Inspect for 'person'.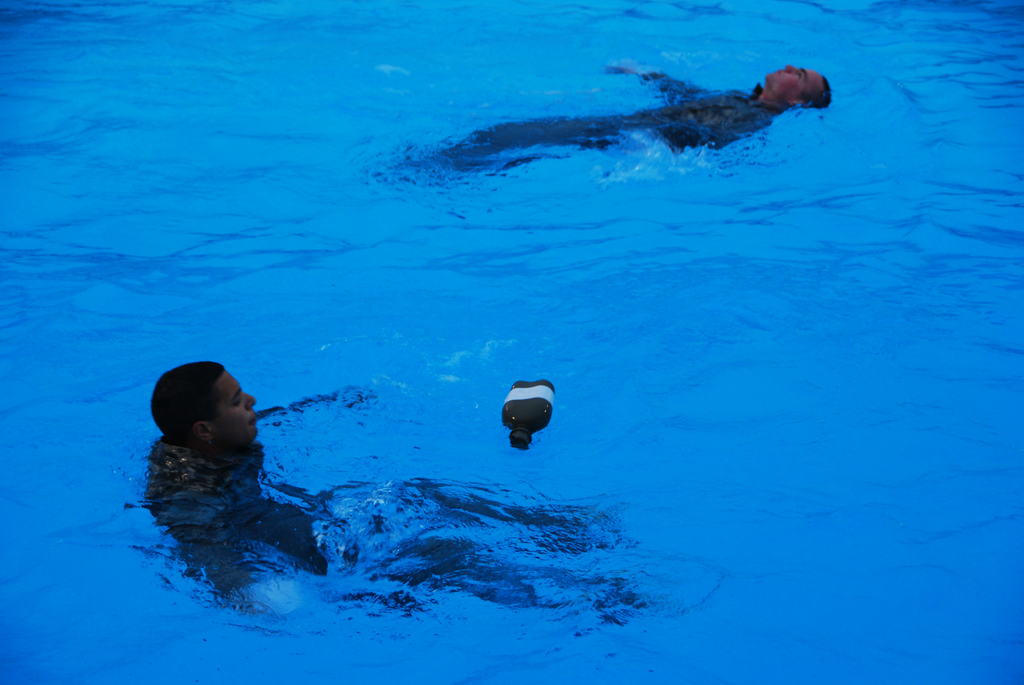
Inspection: BBox(403, 65, 834, 182).
